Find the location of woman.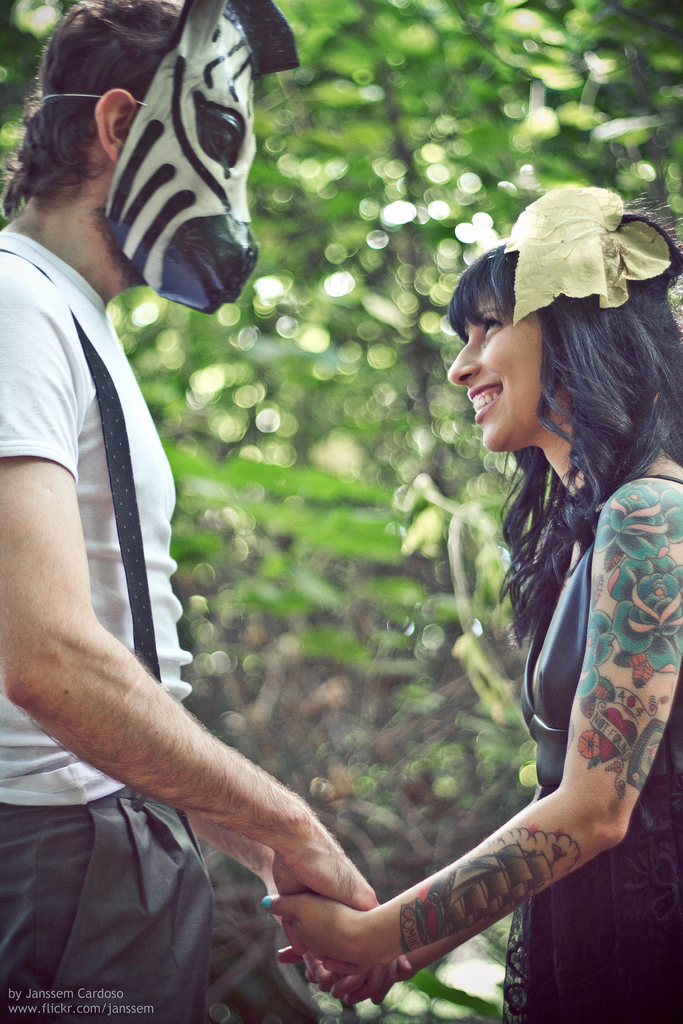
Location: box=[337, 150, 679, 1003].
